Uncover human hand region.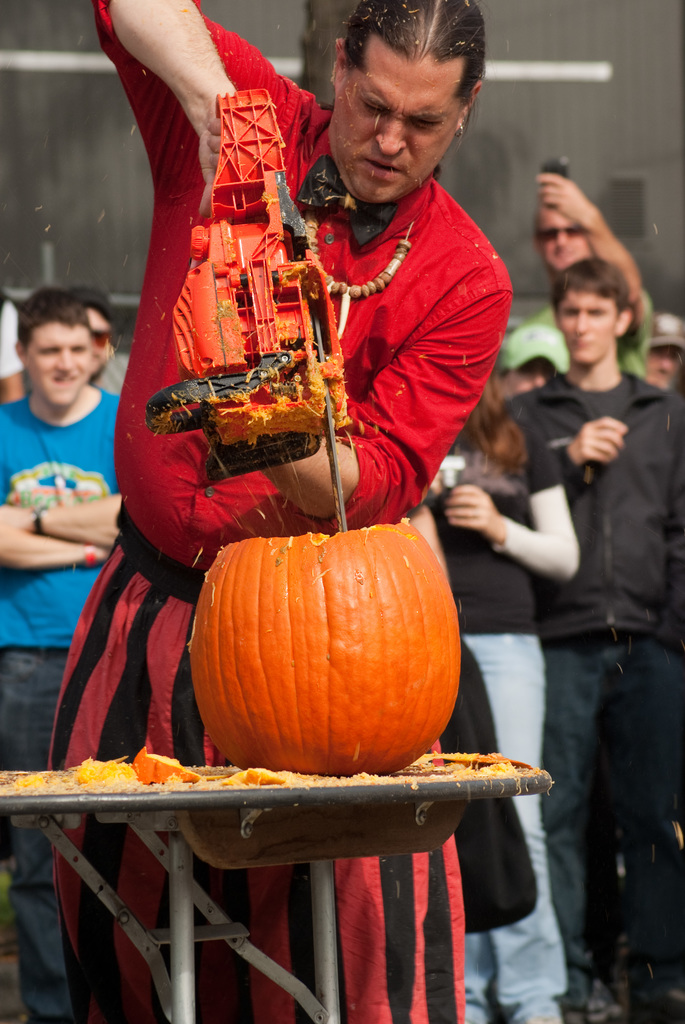
Uncovered: BBox(569, 414, 629, 463).
